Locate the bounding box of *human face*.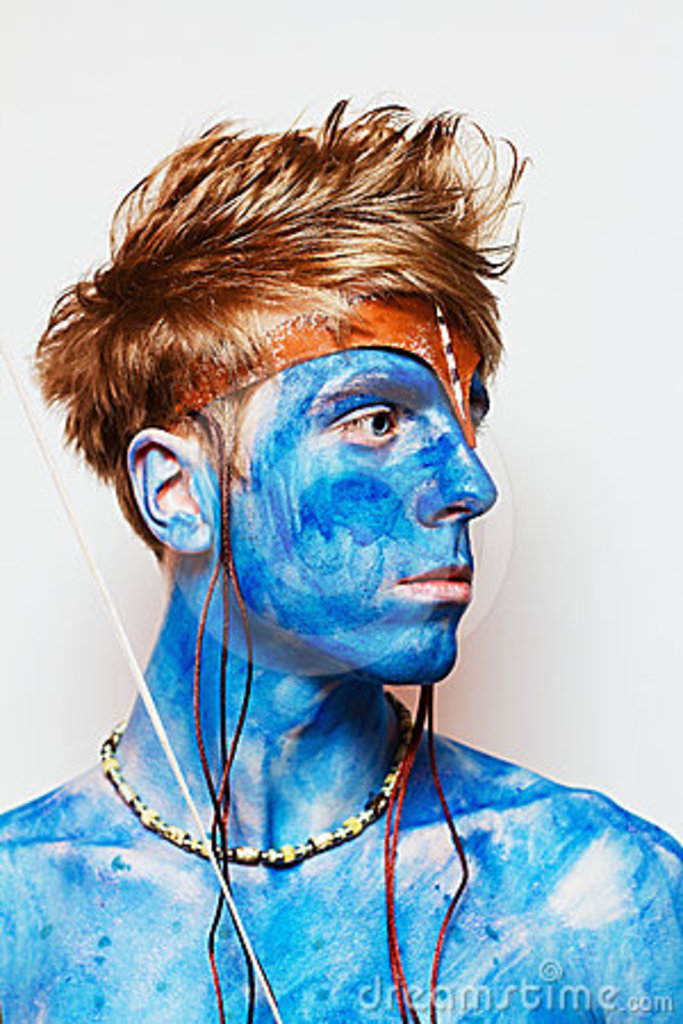
Bounding box: BBox(200, 289, 489, 676).
